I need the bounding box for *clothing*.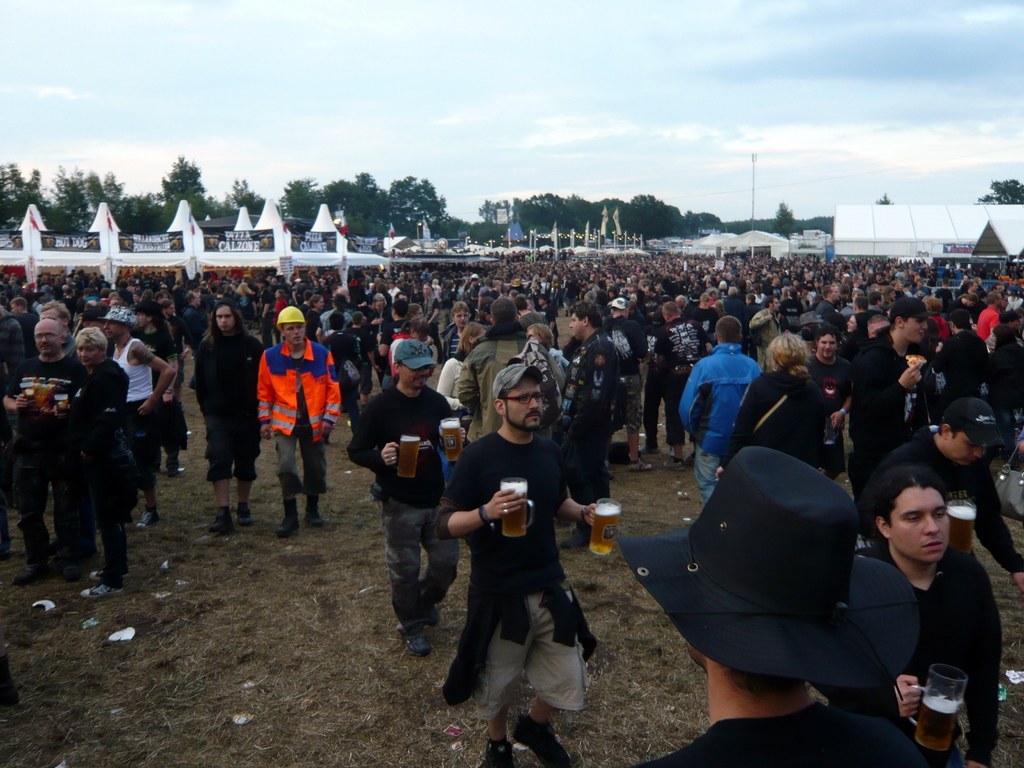
Here it is: (0, 310, 26, 381).
